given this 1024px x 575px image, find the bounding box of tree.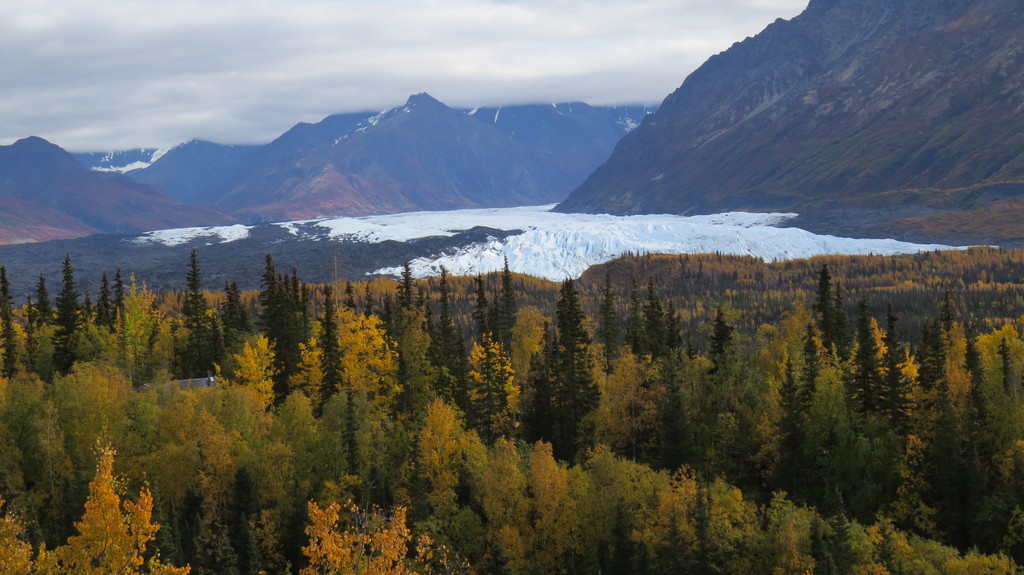
Rect(471, 273, 493, 427).
